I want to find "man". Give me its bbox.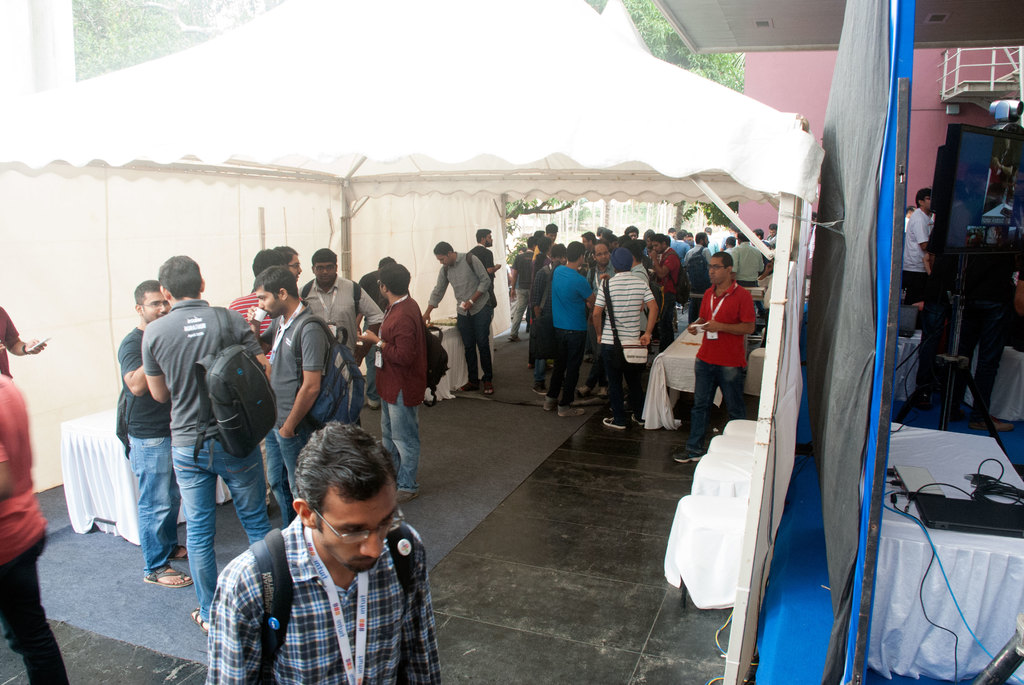
Rect(247, 263, 342, 520).
